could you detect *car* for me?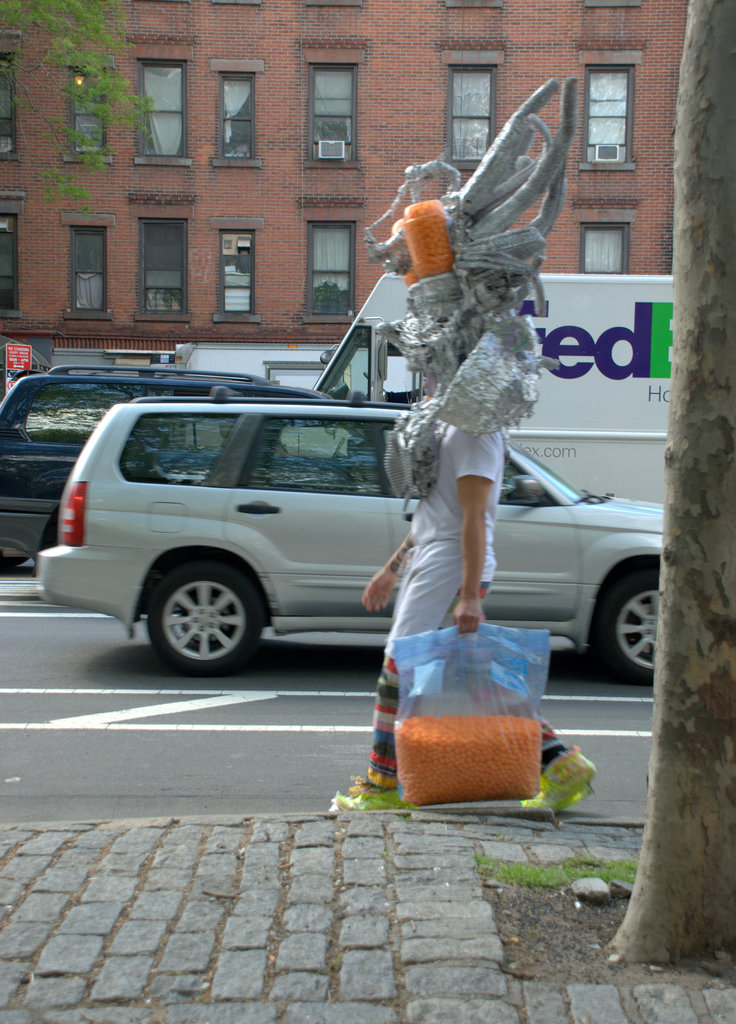
Detection result: detection(41, 386, 666, 687).
